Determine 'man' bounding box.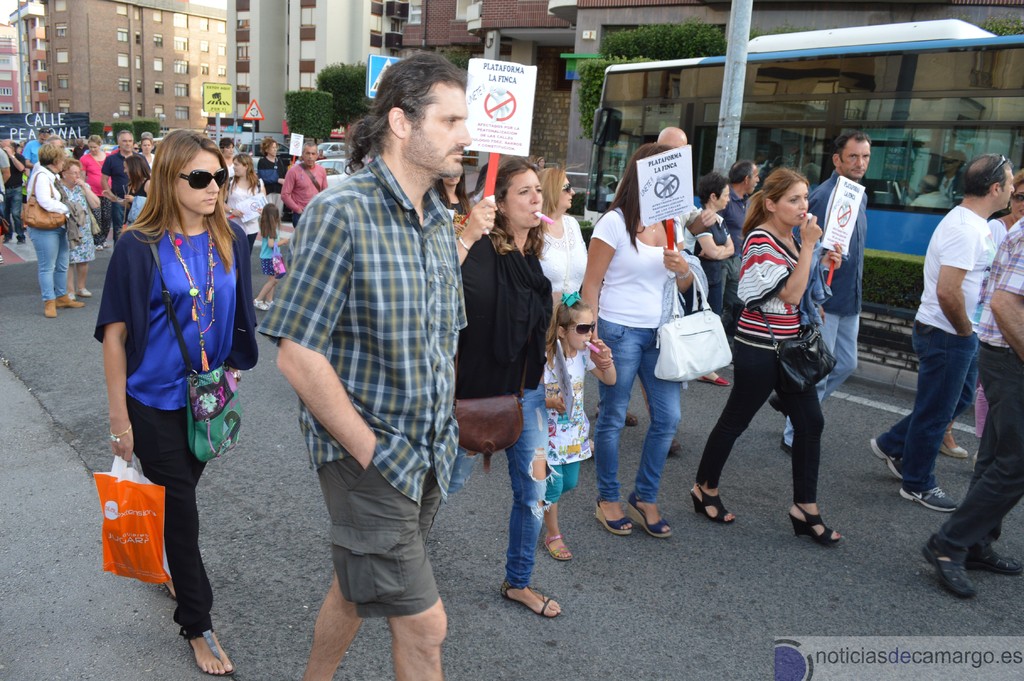
Determined: <bbox>862, 145, 1021, 508</bbox>.
